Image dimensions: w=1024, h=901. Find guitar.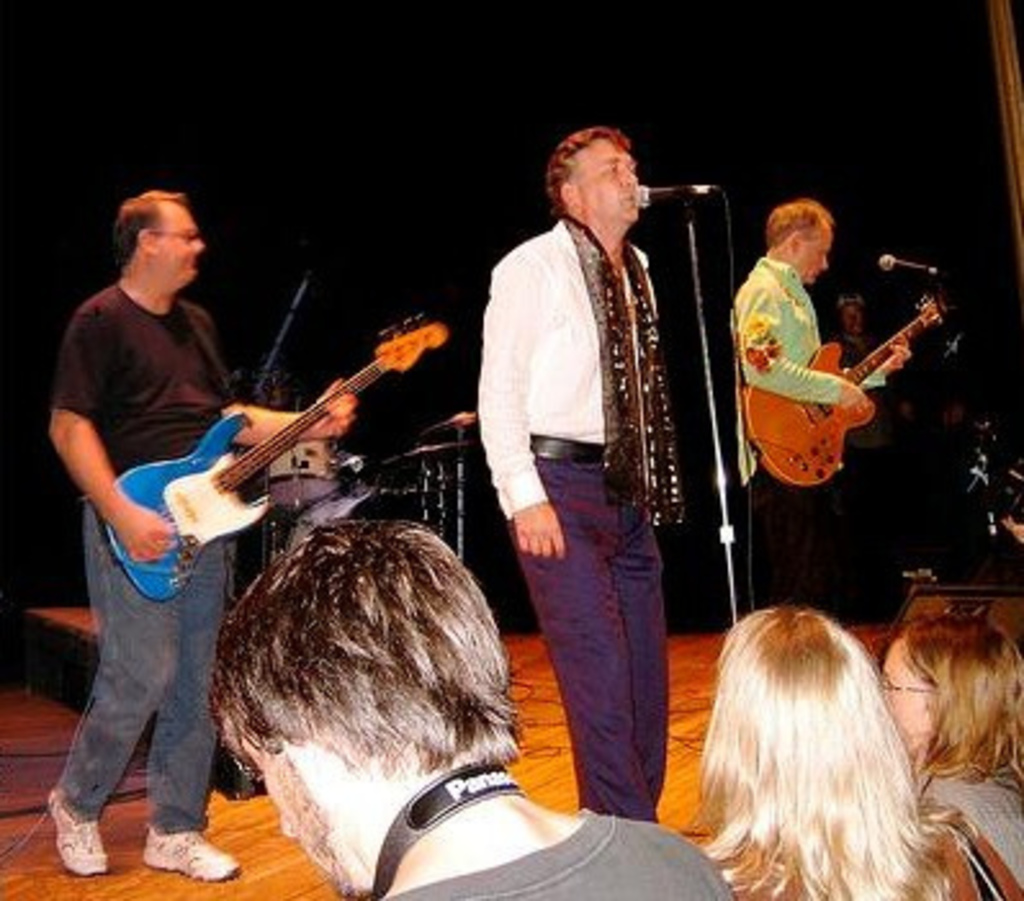
<bbox>738, 270, 980, 492</bbox>.
